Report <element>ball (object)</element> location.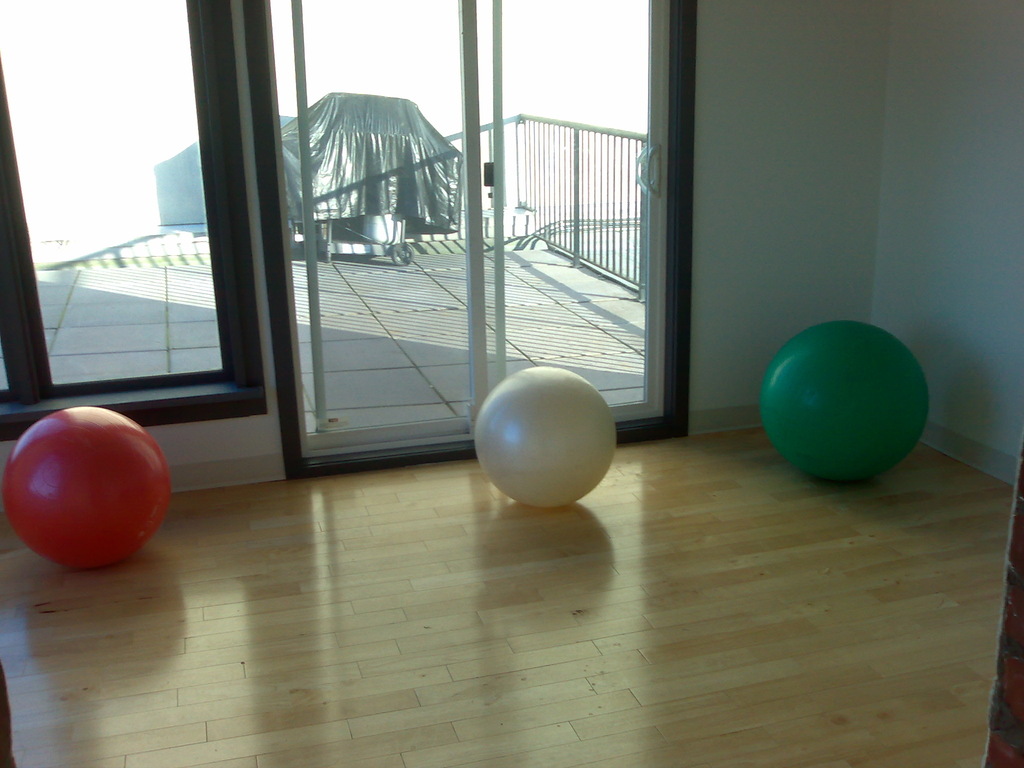
Report: BBox(4, 408, 170, 572).
